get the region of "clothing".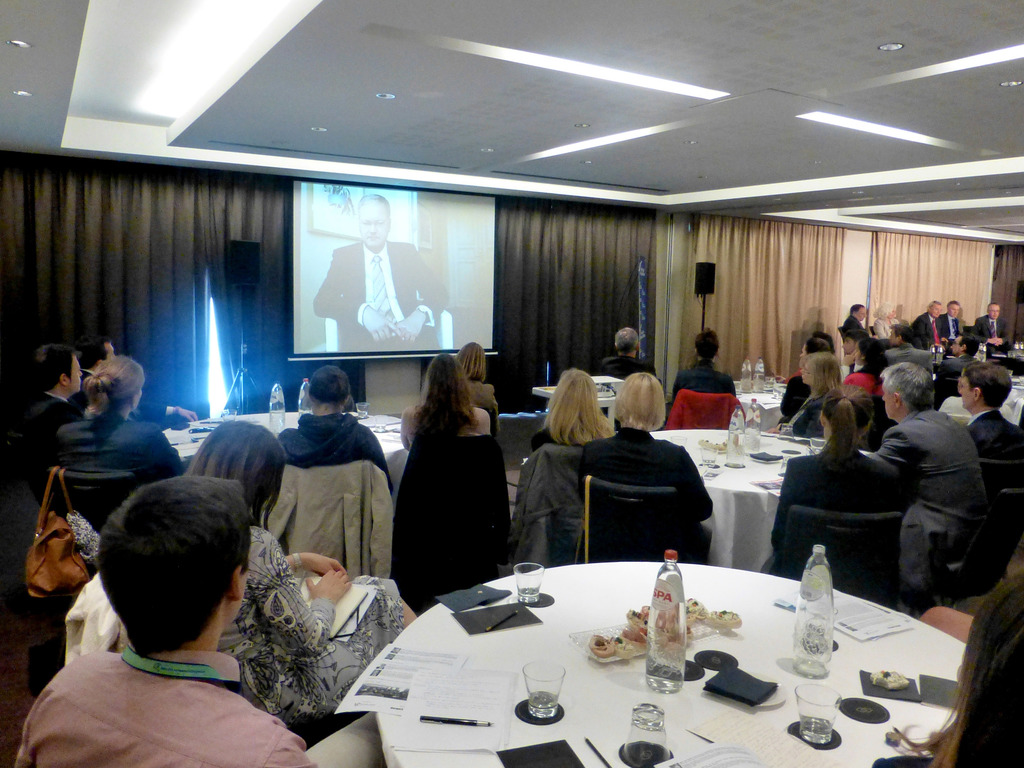
rect(215, 516, 396, 714).
